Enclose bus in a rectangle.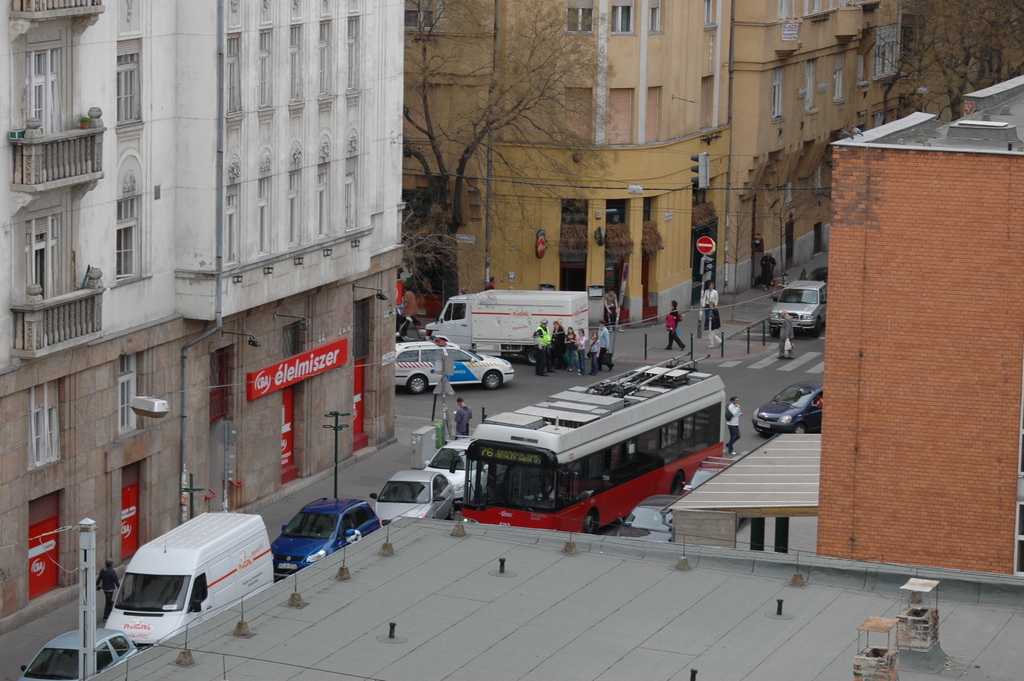
(467, 362, 726, 540).
